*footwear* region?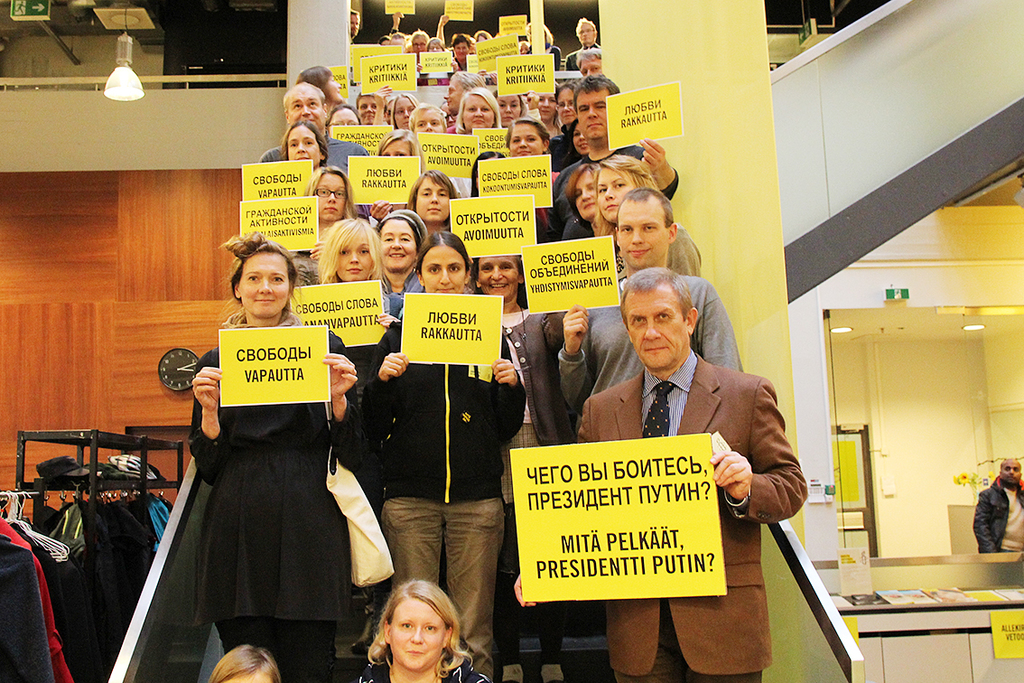
box=[541, 664, 560, 682]
